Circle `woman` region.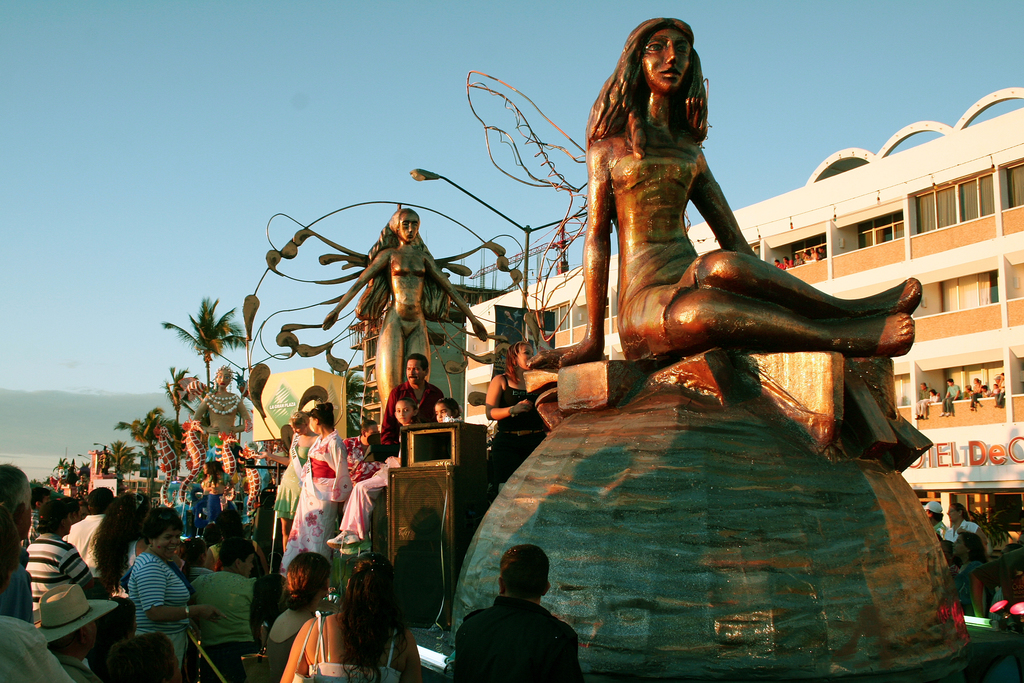
Region: (left=948, top=529, right=988, bottom=604).
